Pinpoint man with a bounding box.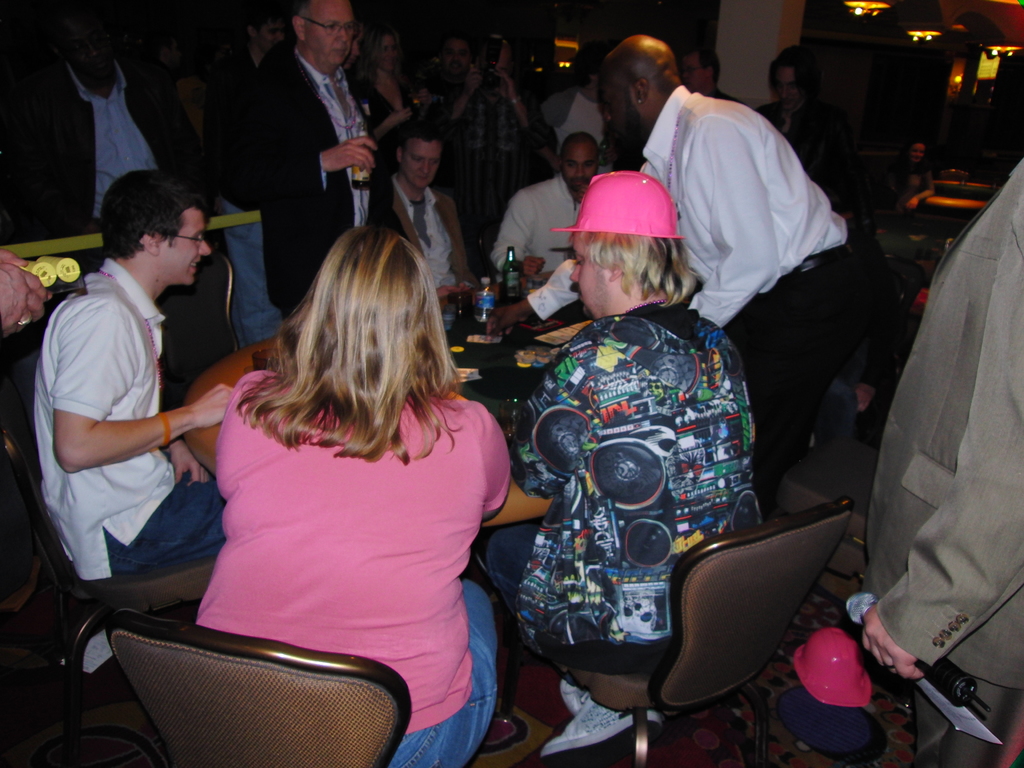
[x1=17, y1=16, x2=209, y2=230].
